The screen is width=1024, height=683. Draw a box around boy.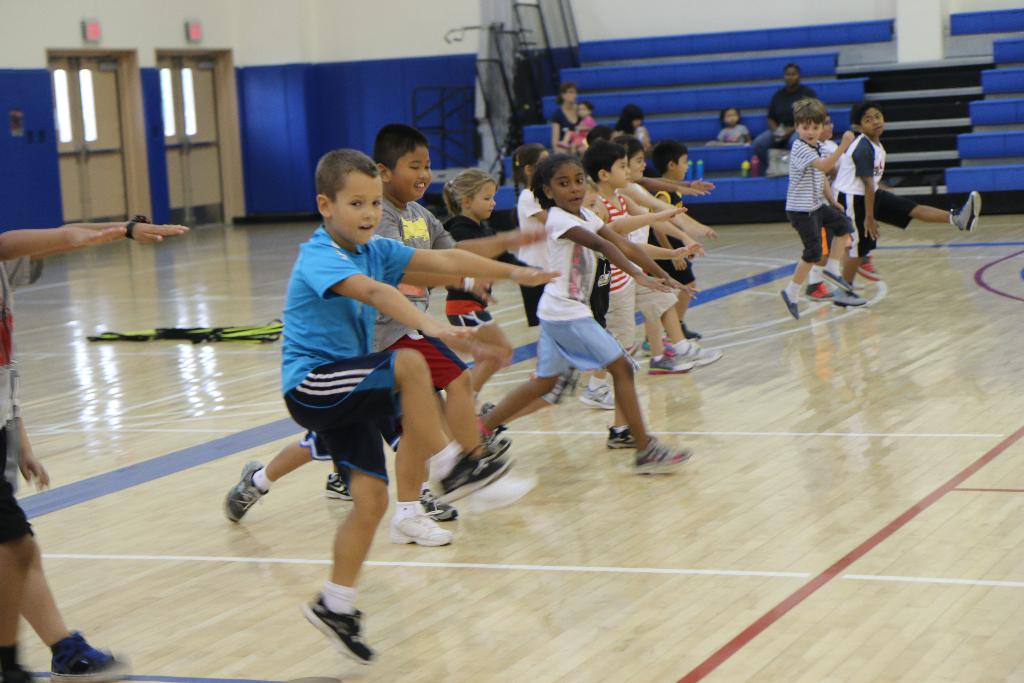
rect(783, 117, 853, 339).
